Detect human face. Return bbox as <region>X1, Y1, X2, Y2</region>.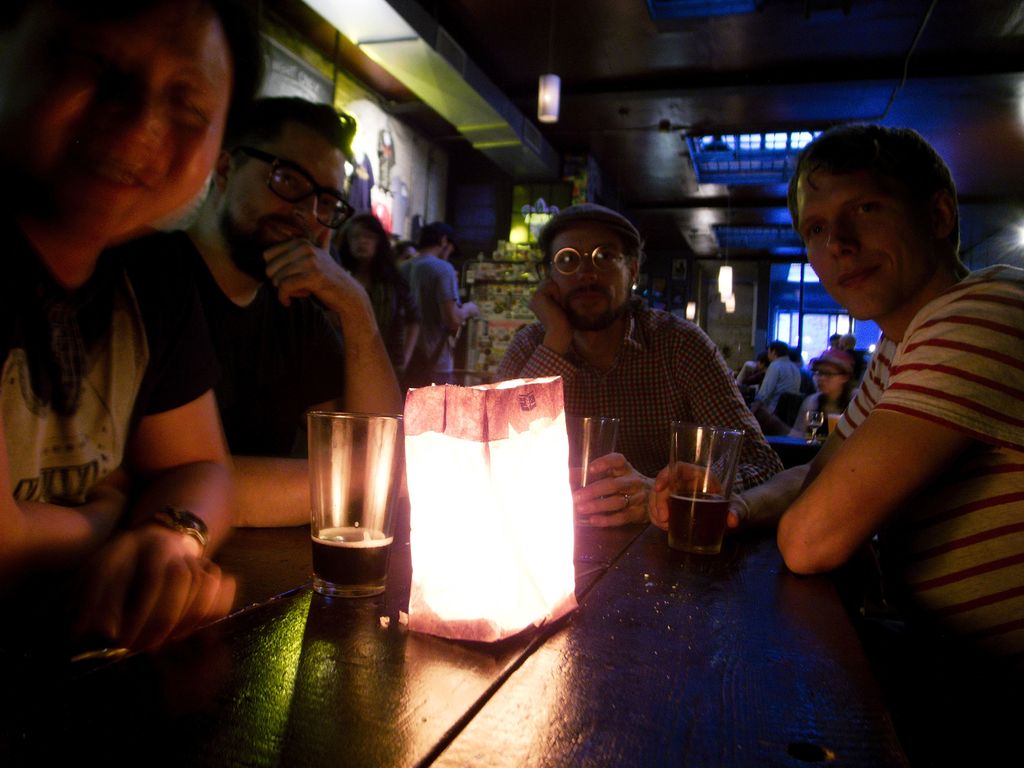
<region>33, 3, 234, 245</region>.
